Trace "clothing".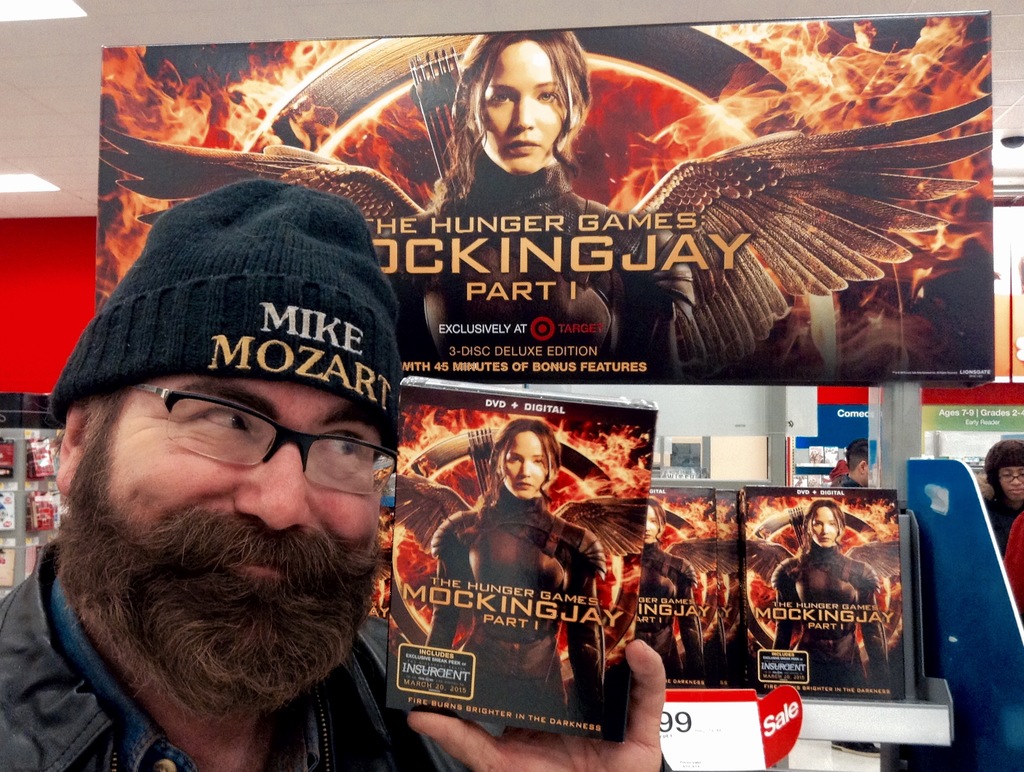
Traced to box=[772, 541, 888, 686].
